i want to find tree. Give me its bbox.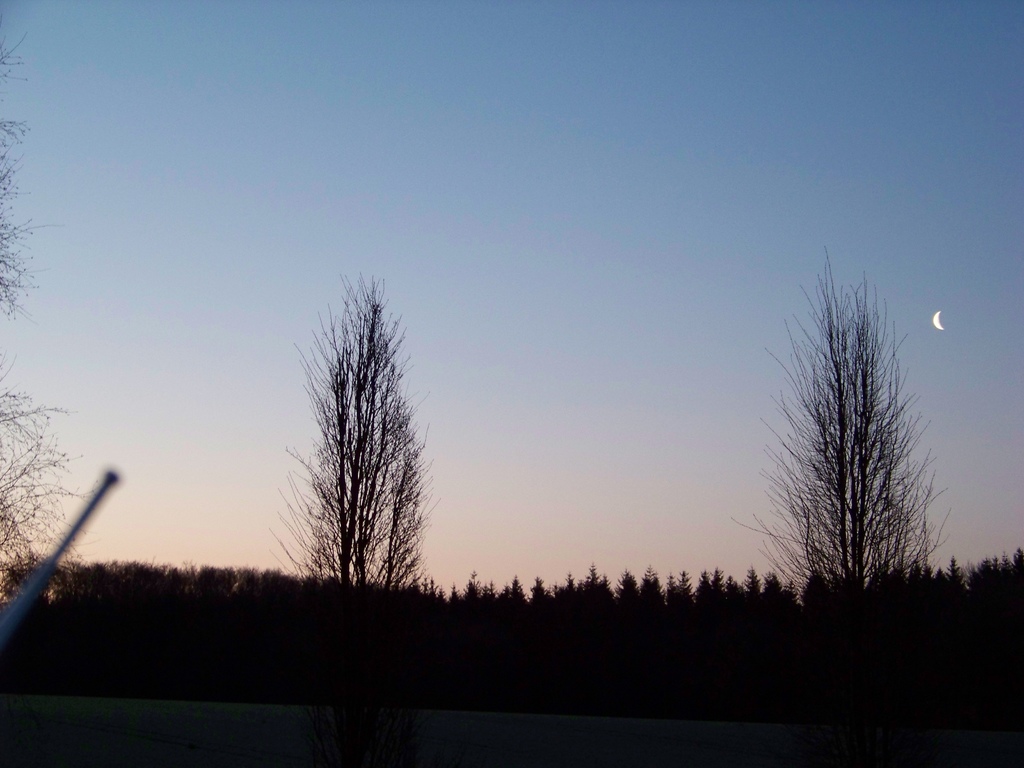
x1=726, y1=236, x2=956, y2=633.
